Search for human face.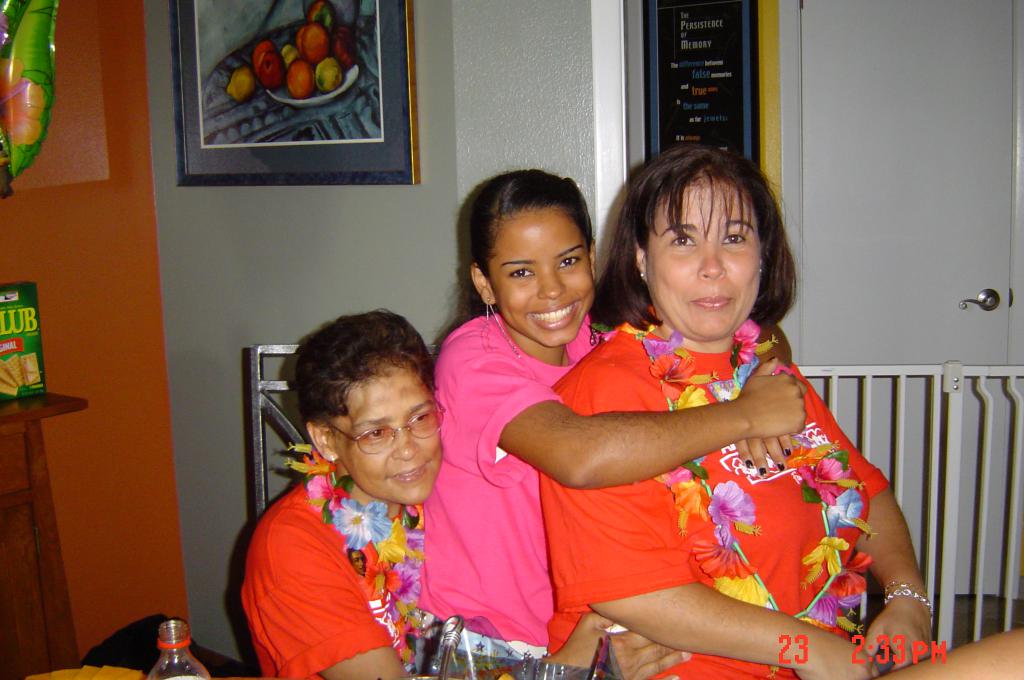
Found at 335/374/444/505.
